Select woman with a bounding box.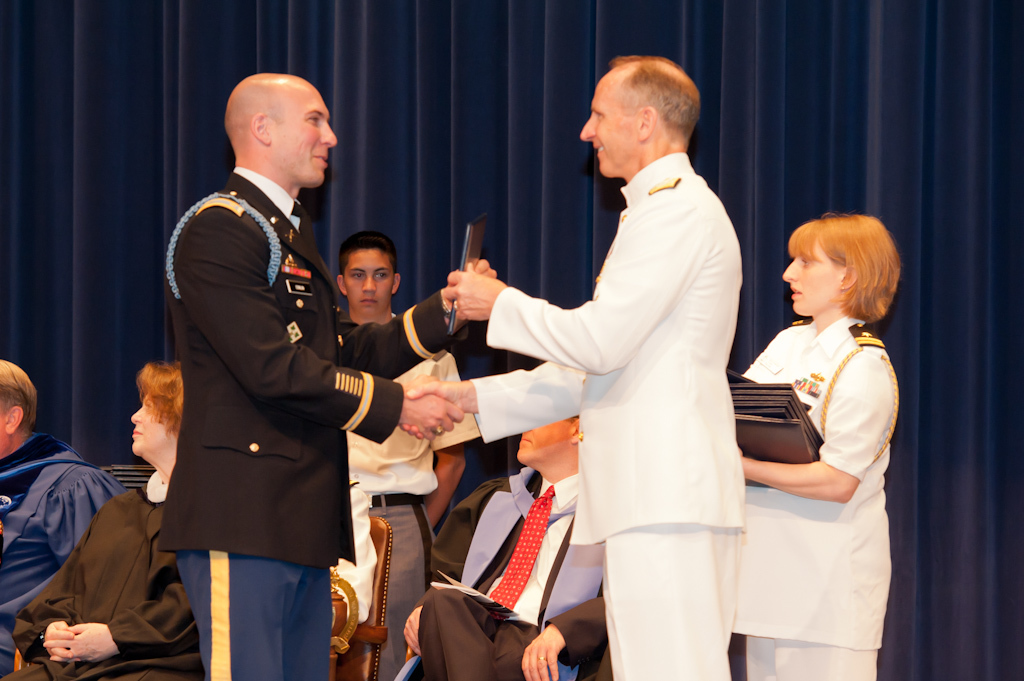
box(0, 363, 206, 680).
